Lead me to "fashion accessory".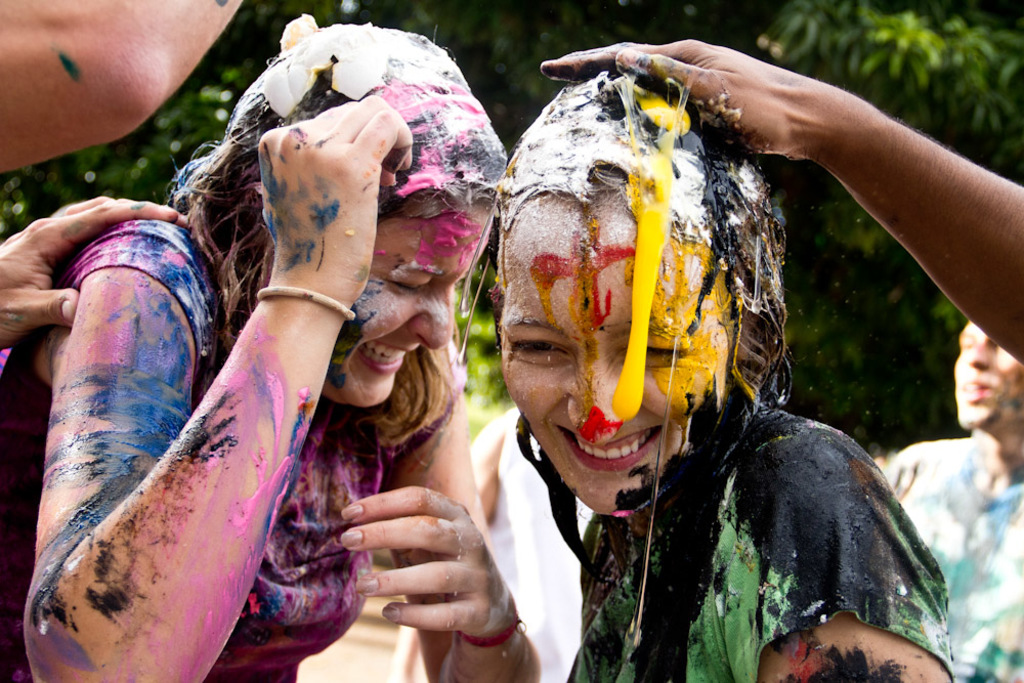
Lead to pyautogui.locateOnScreen(343, 501, 368, 521).
